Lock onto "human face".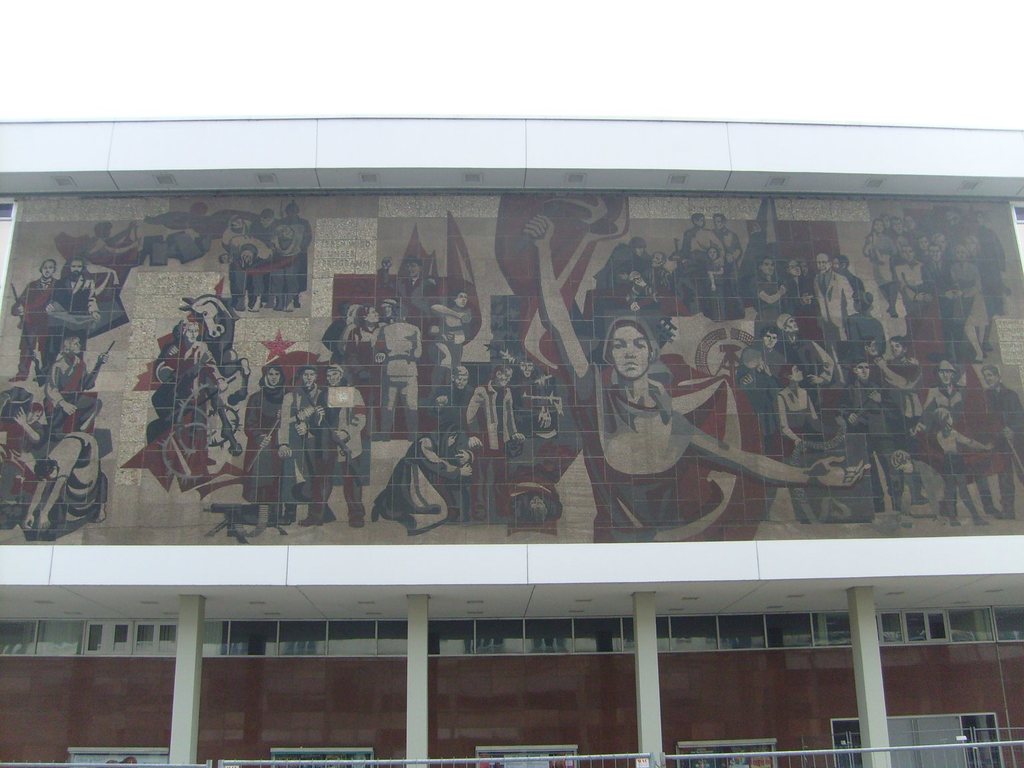
Locked: (327, 369, 340, 386).
